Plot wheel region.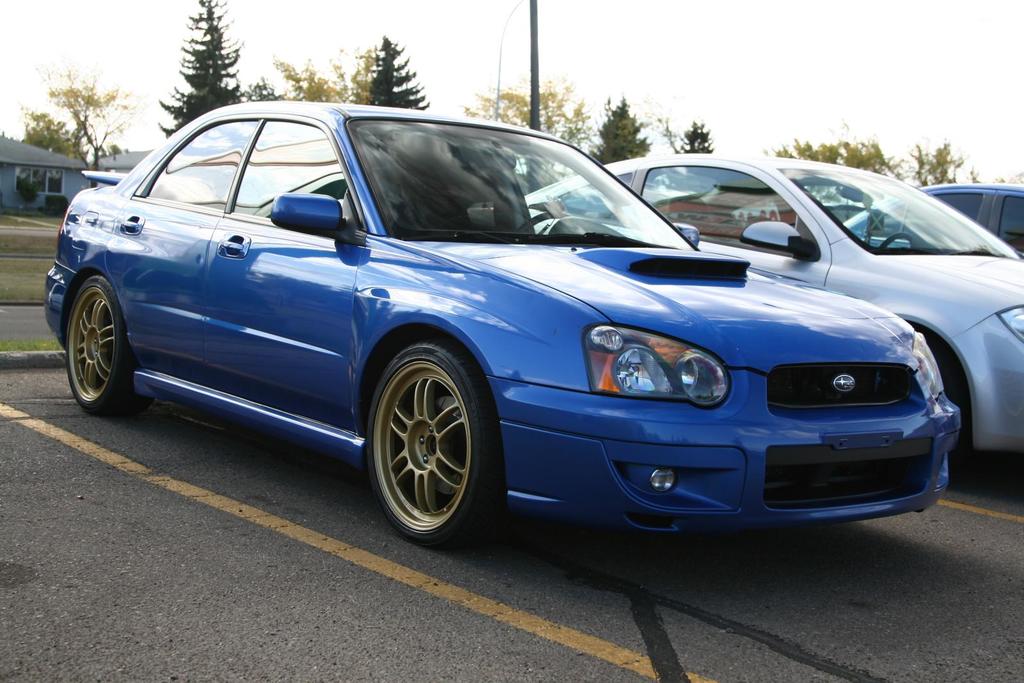
Plotted at select_region(520, 214, 571, 234).
